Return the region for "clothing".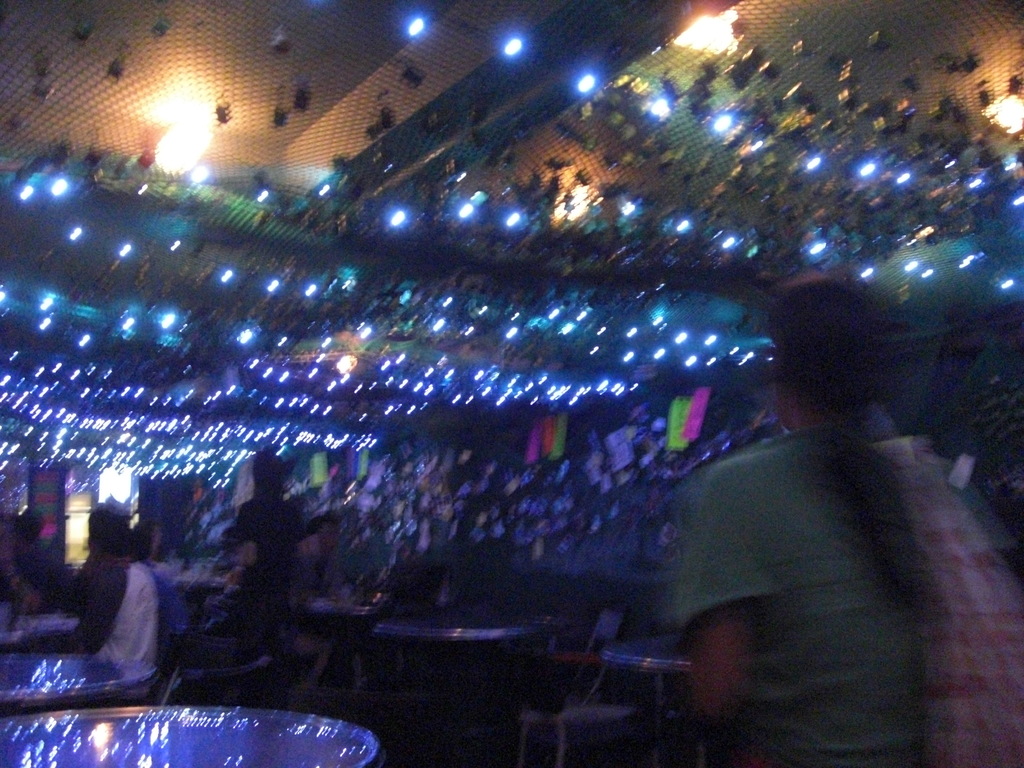
[x1=663, y1=424, x2=940, y2=760].
